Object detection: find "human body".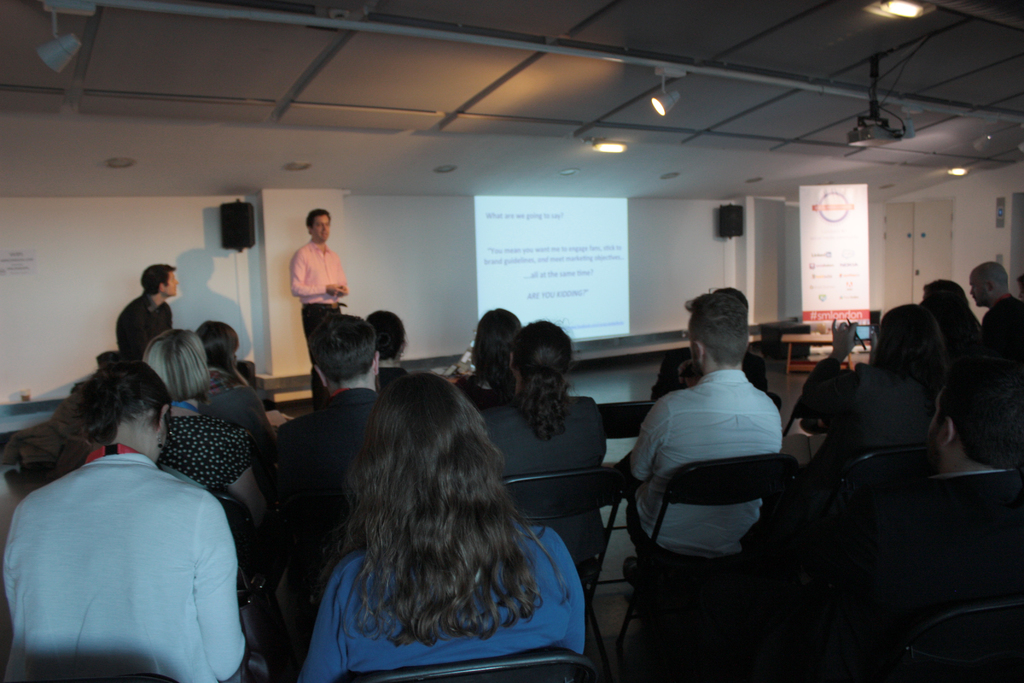
Rect(283, 208, 344, 331).
